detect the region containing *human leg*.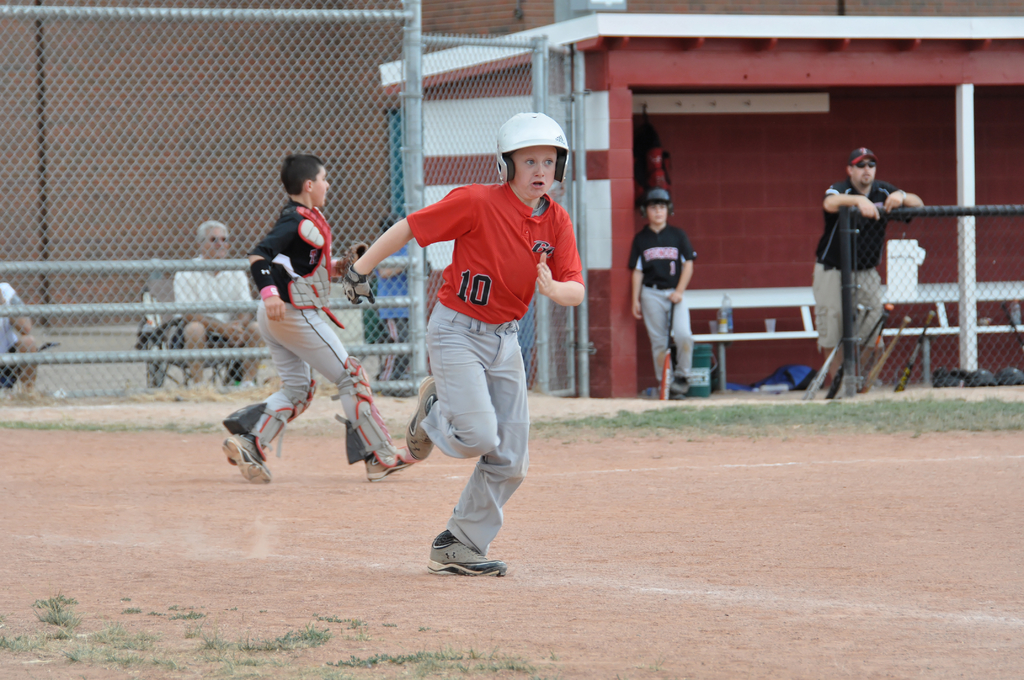
BBox(274, 296, 414, 489).
